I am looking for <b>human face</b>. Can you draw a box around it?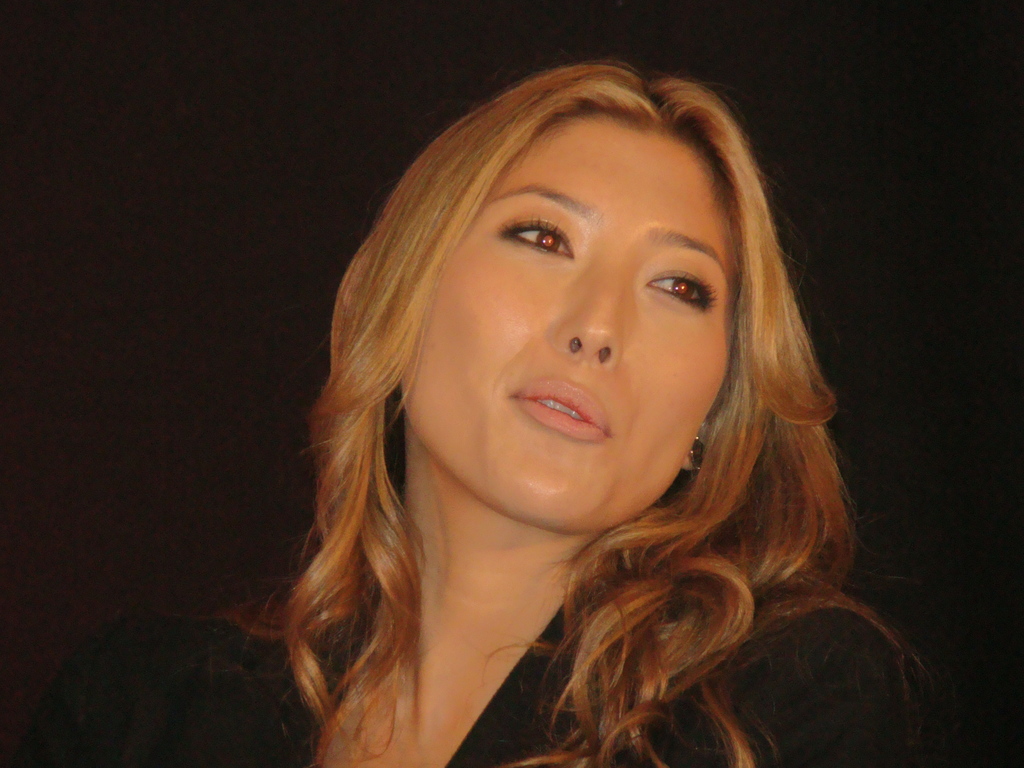
Sure, the bounding box is 397:119:739:533.
